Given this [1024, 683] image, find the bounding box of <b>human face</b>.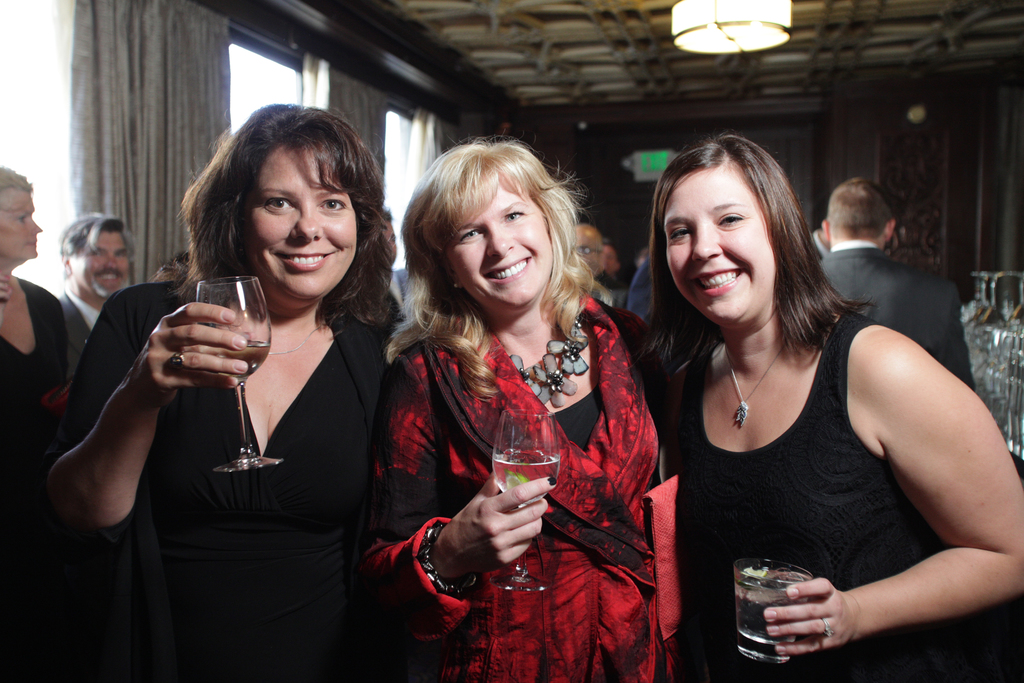
<box>666,163,776,329</box>.
